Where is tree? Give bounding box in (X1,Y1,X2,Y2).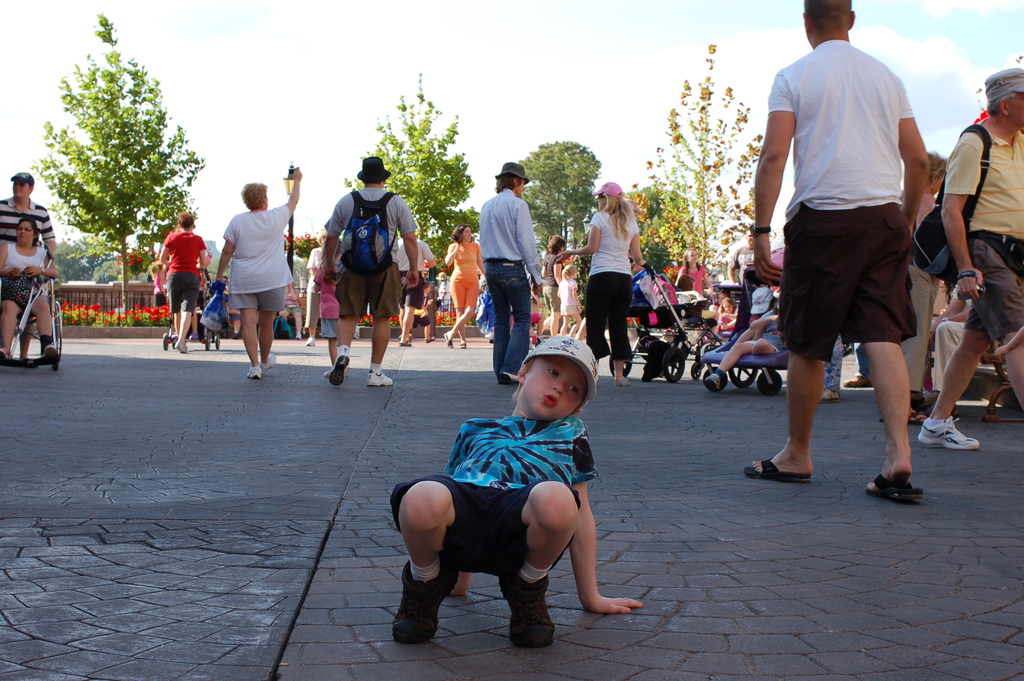
(516,137,603,252).
